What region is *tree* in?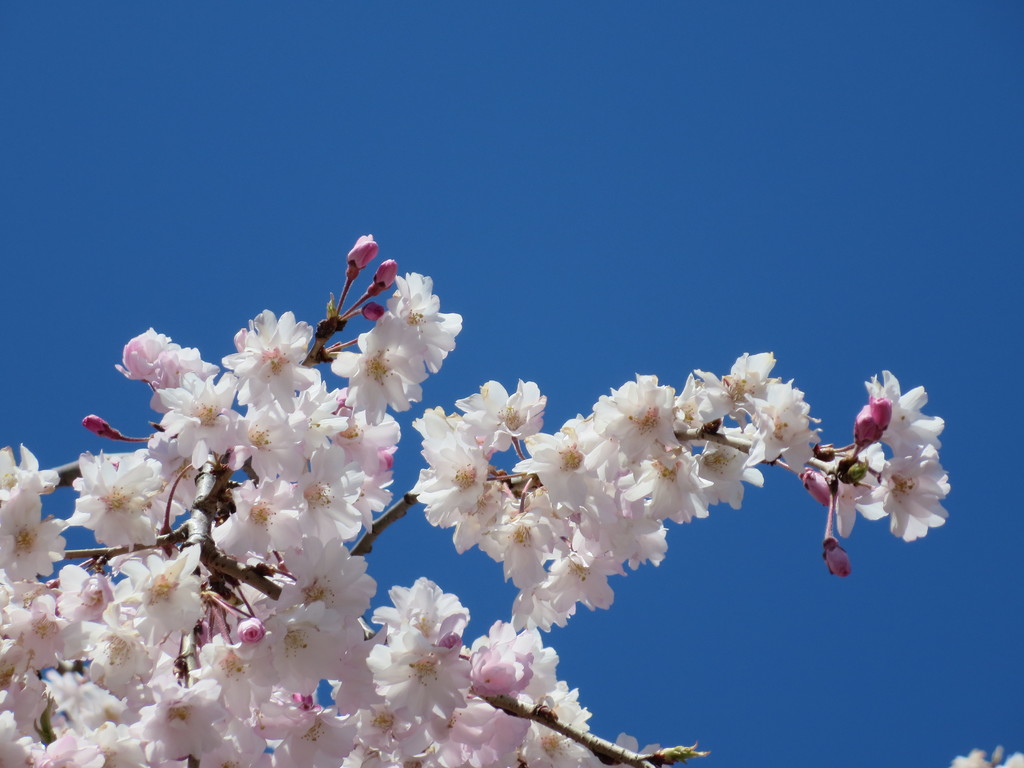
[0,232,1023,767].
